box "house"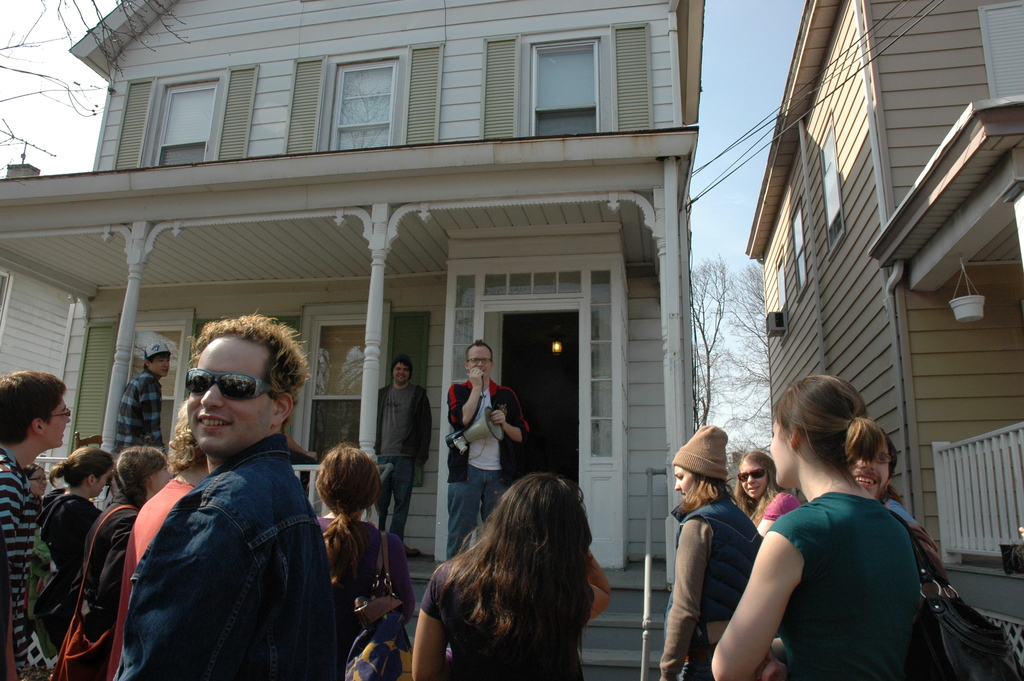
{"x1": 42, "y1": 4, "x2": 759, "y2": 609}
